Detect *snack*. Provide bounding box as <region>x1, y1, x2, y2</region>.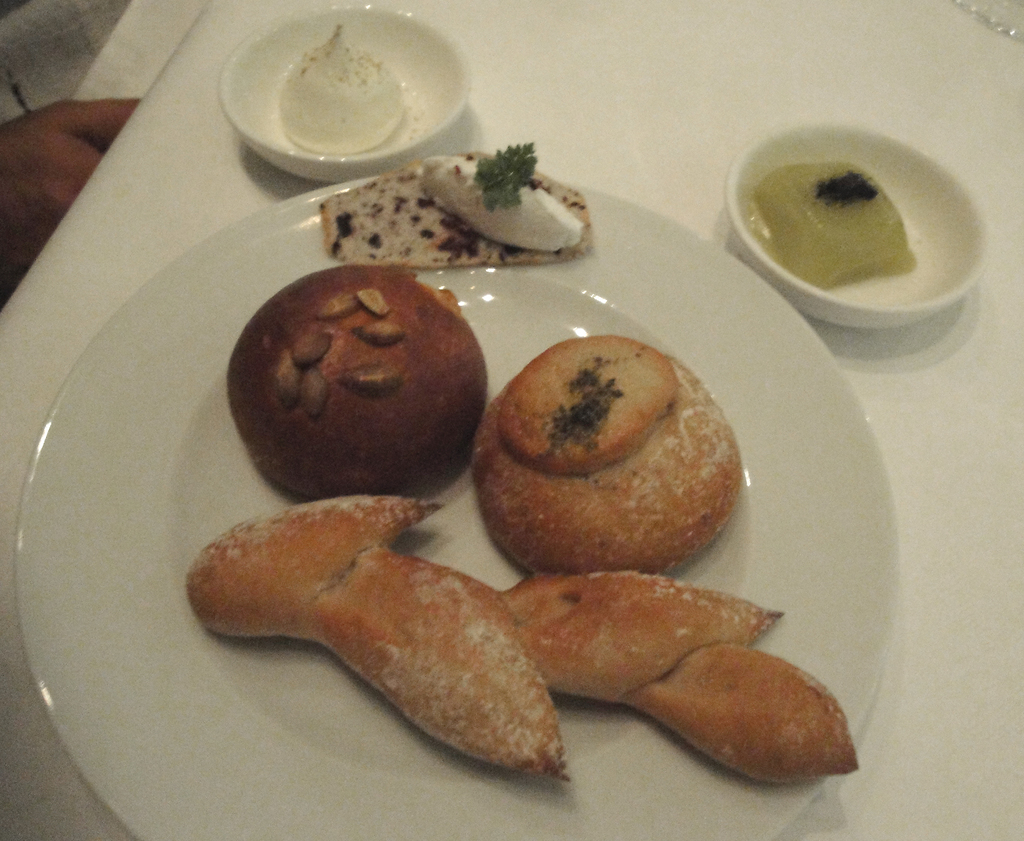
<region>191, 504, 571, 781</region>.
